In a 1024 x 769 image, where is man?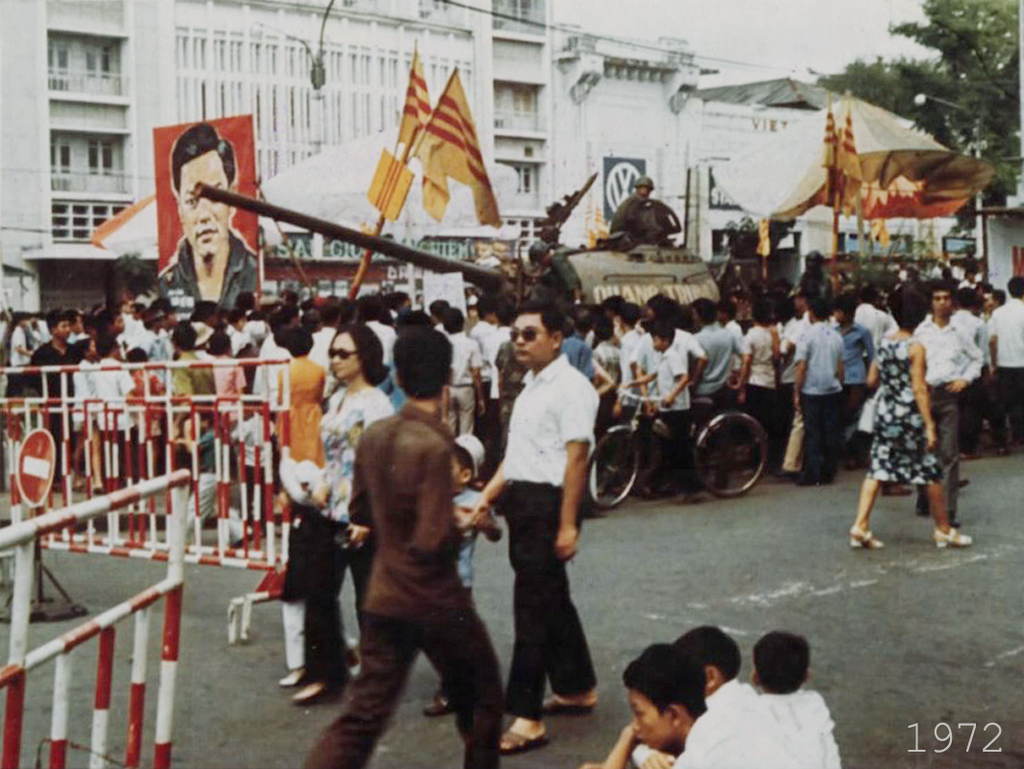
(479, 306, 519, 436).
